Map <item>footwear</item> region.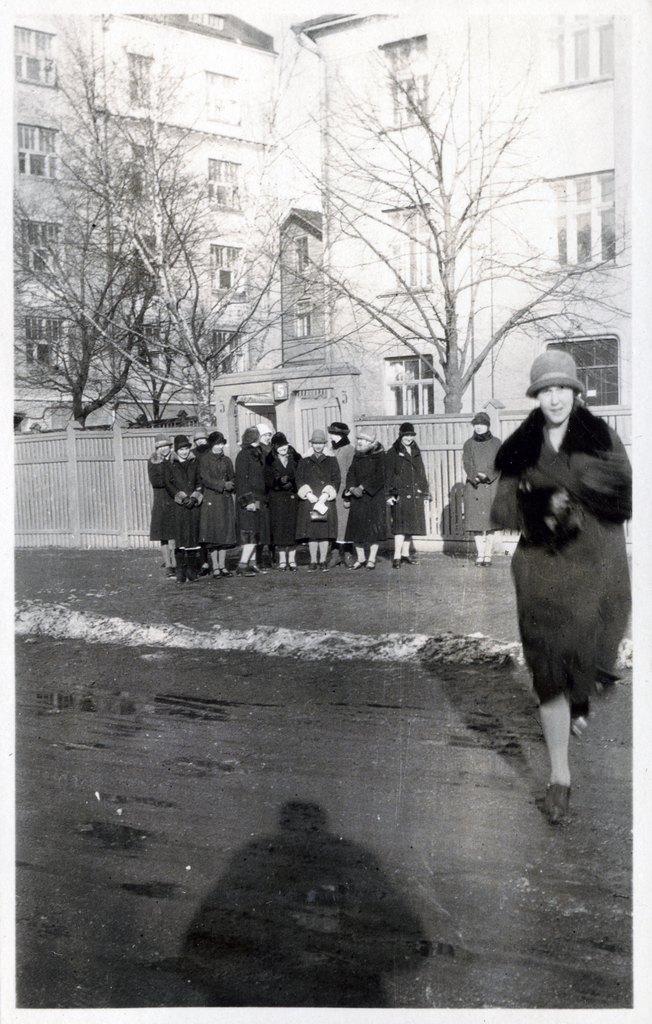
Mapped to 392/555/406/574.
